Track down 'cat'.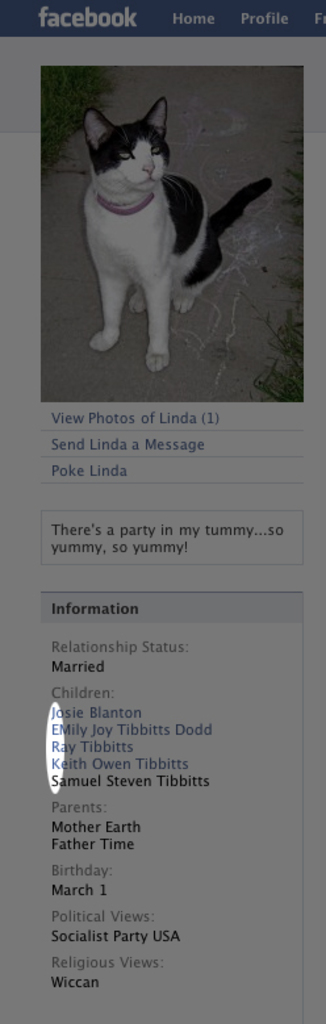
Tracked to 87/89/275/368.
